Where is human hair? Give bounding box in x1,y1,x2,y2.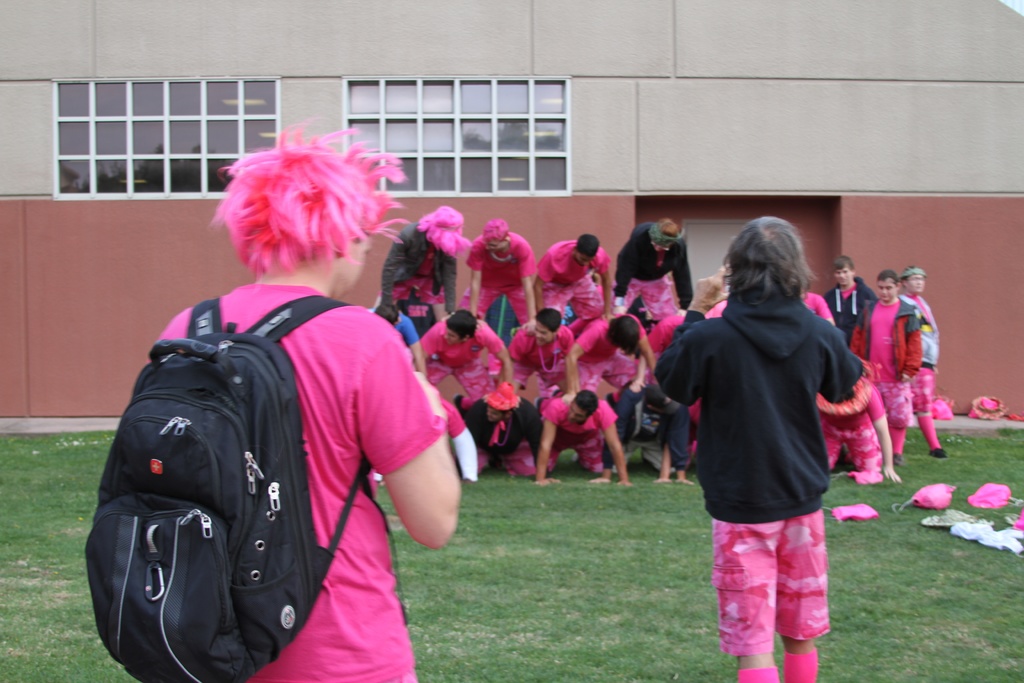
831,254,854,275.
